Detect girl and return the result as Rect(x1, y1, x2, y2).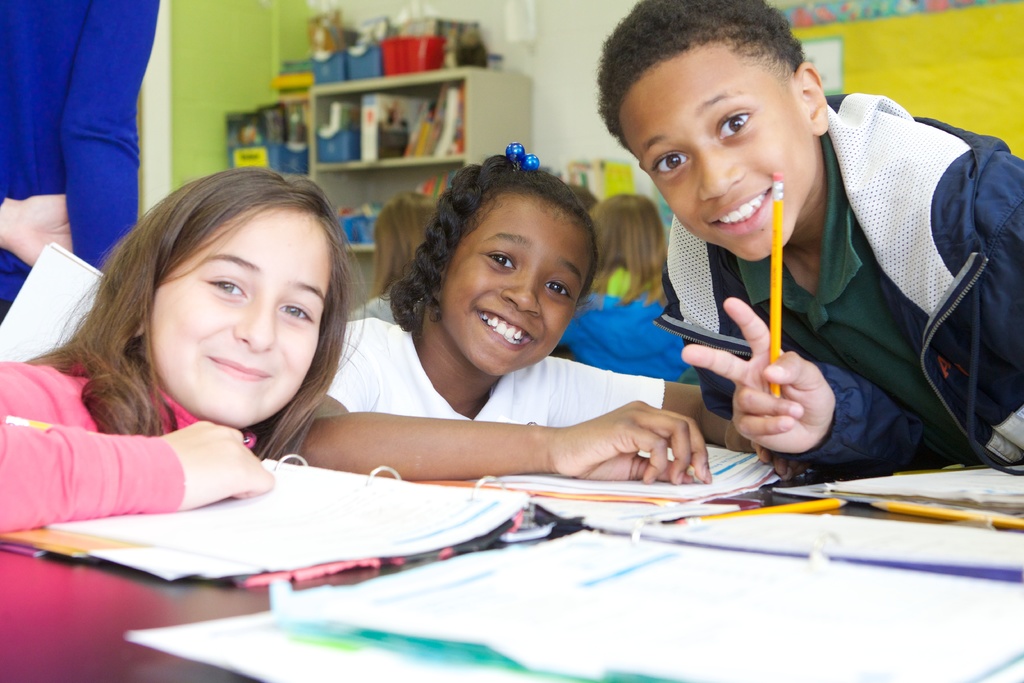
Rect(0, 0, 142, 323).
